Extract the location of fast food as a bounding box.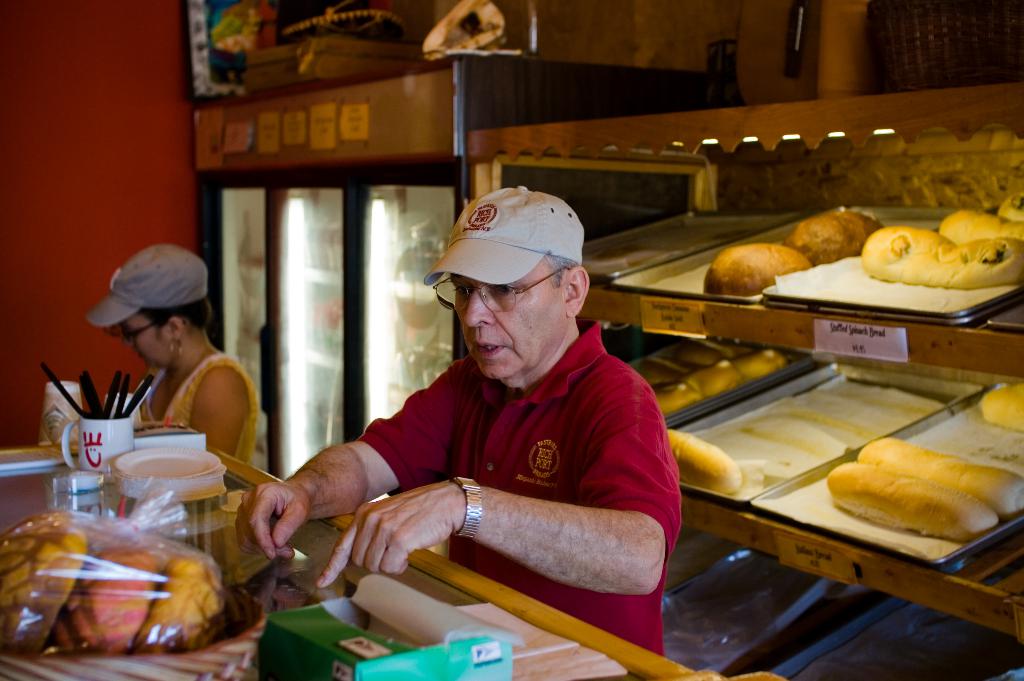
[656,354,733,390].
